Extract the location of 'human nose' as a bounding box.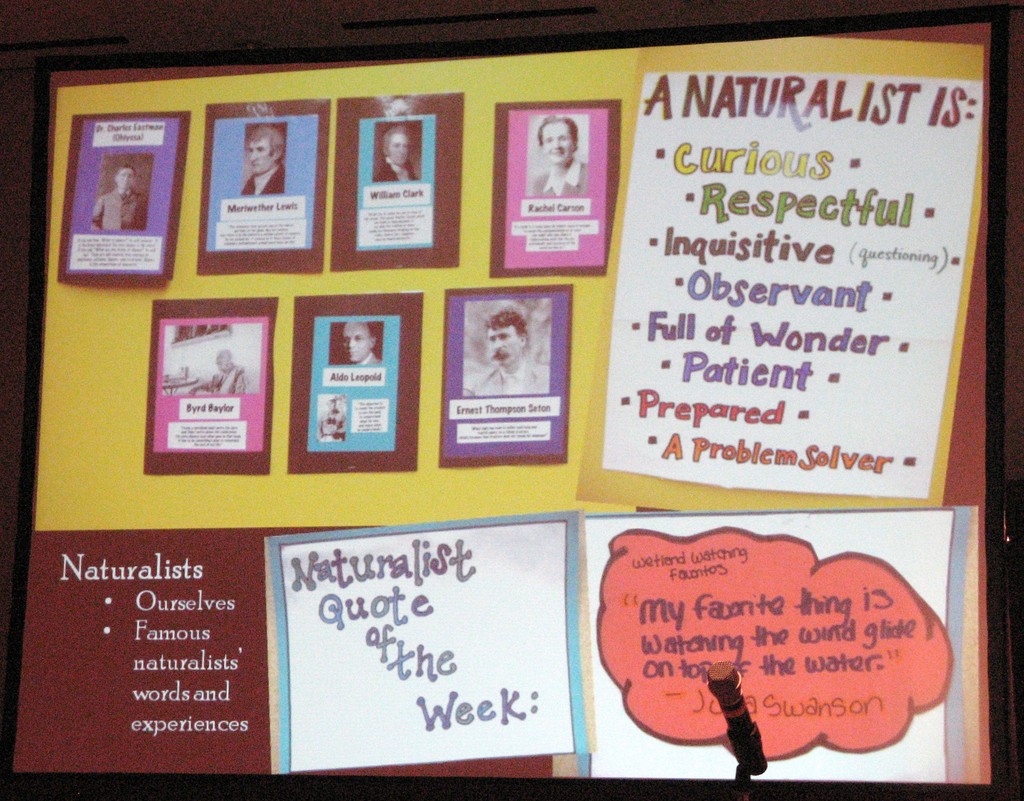
BBox(122, 173, 127, 182).
